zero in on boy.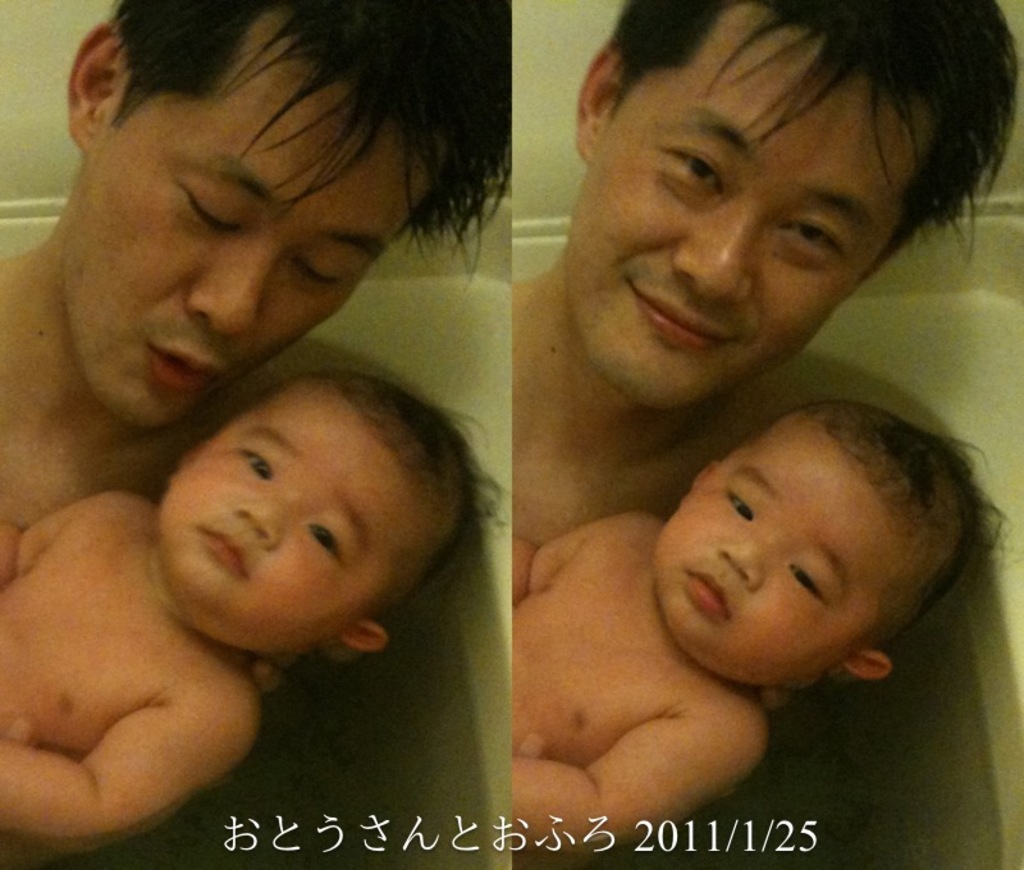
Zeroed in: [left=0, top=374, right=507, bottom=839].
